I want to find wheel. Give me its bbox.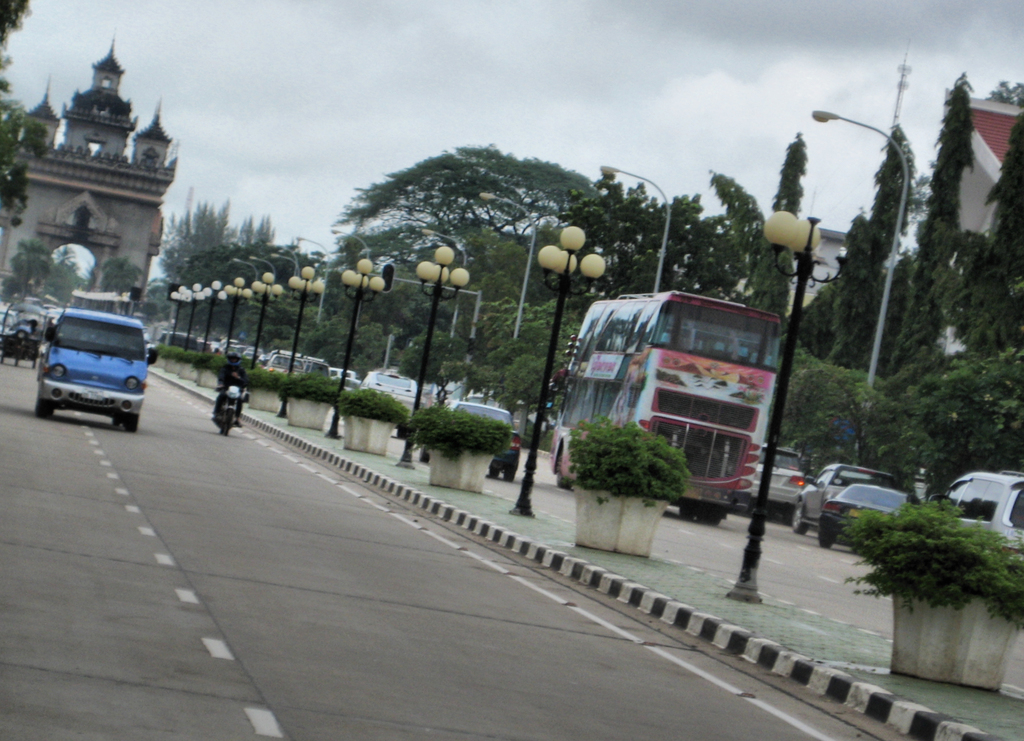
556 437 569 482.
